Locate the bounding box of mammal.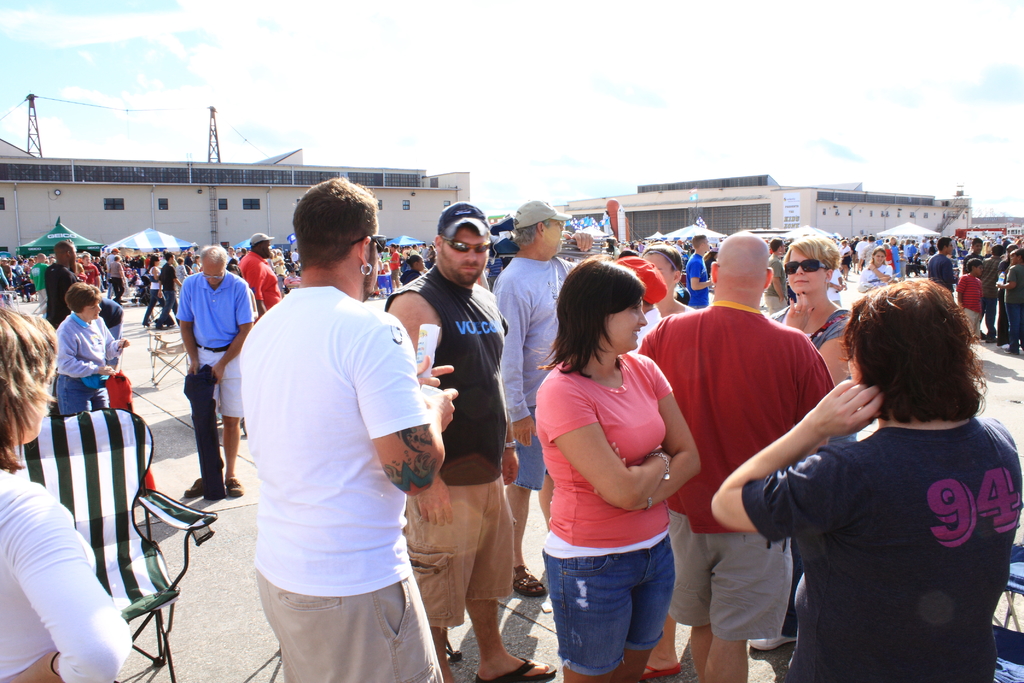
Bounding box: left=617, top=256, right=669, bottom=682.
